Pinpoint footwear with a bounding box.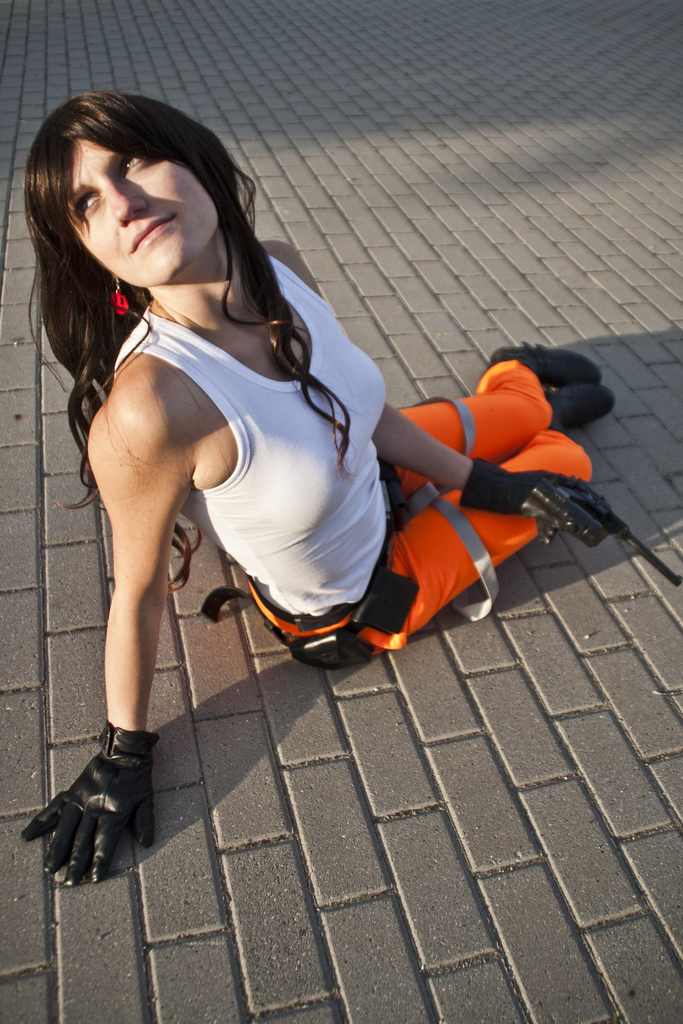
490,337,603,396.
